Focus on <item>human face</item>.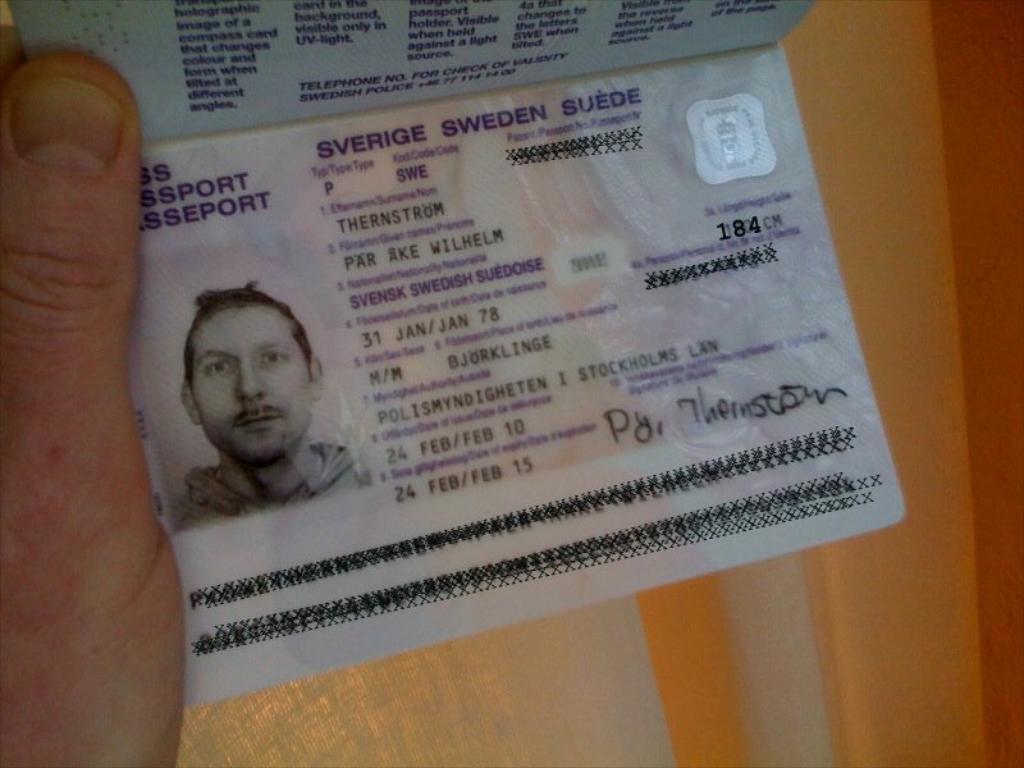
Focused at rect(191, 301, 315, 466).
